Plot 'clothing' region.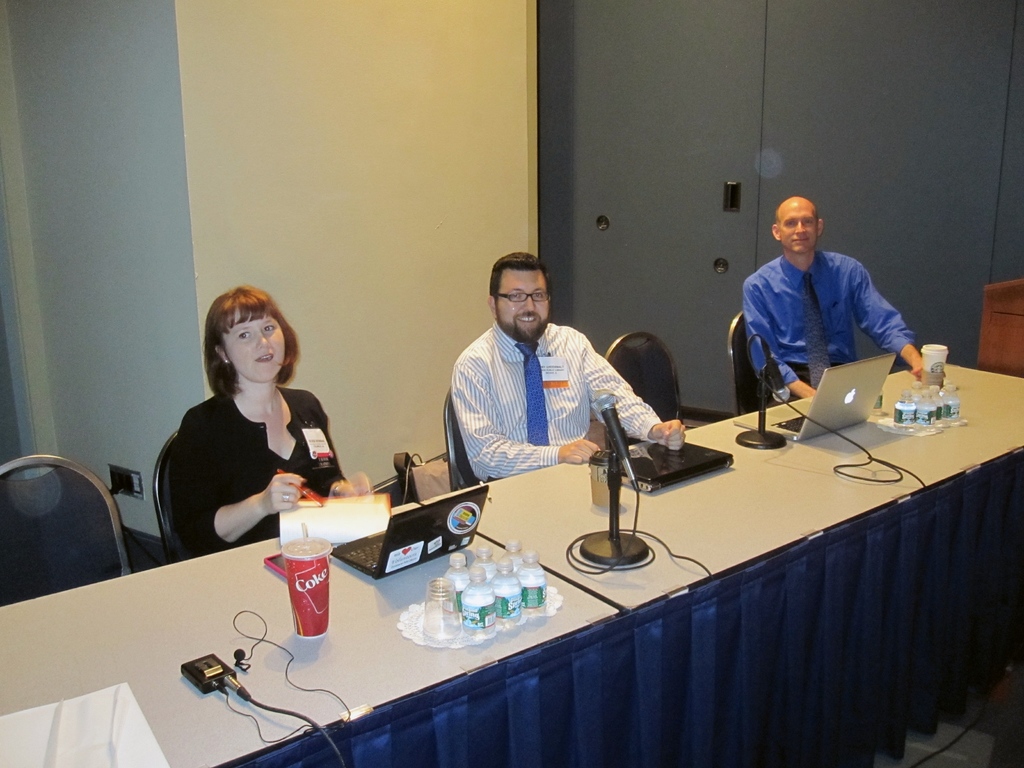
Plotted at (449, 318, 665, 482).
